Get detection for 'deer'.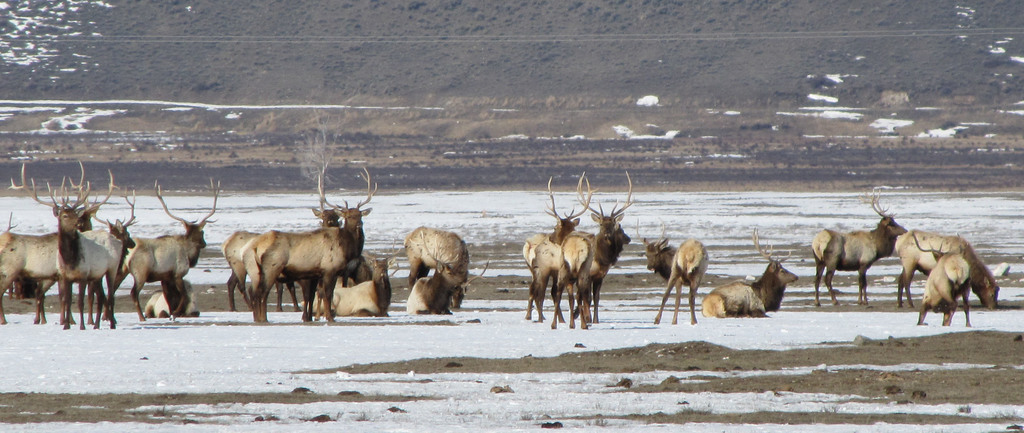
Detection: crop(641, 223, 709, 328).
